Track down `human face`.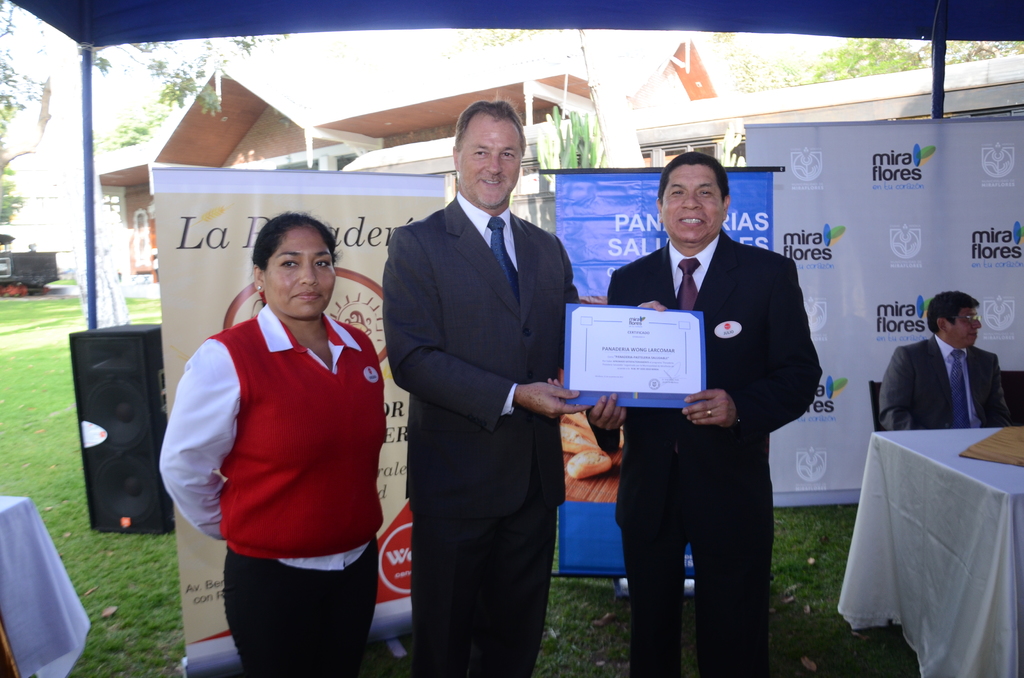
Tracked to 952:307:981:344.
